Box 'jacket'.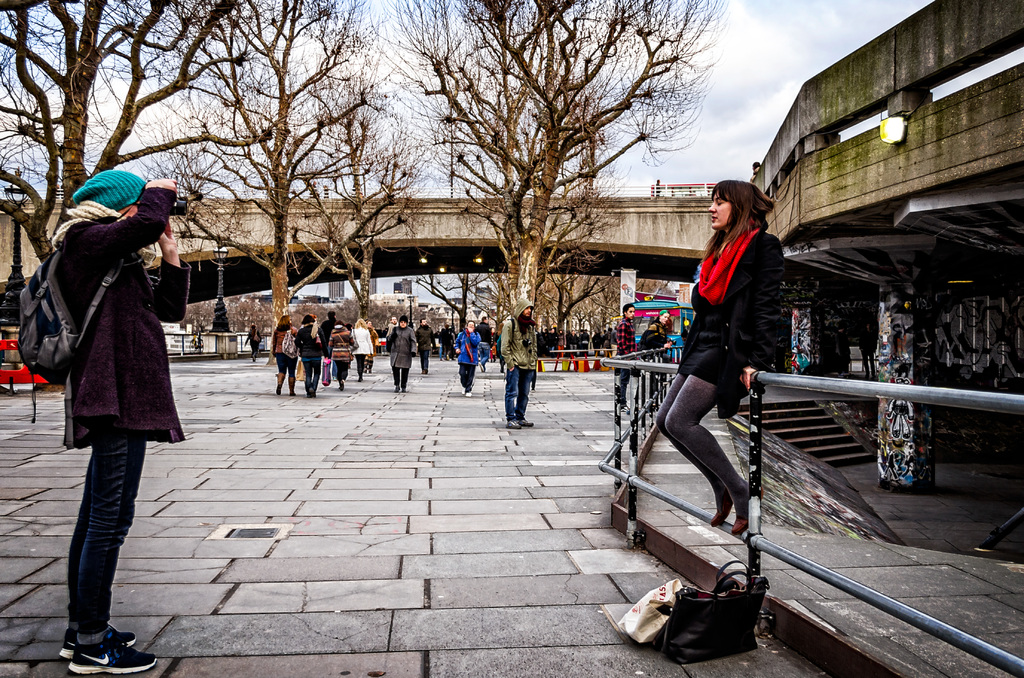
(326, 328, 358, 365).
